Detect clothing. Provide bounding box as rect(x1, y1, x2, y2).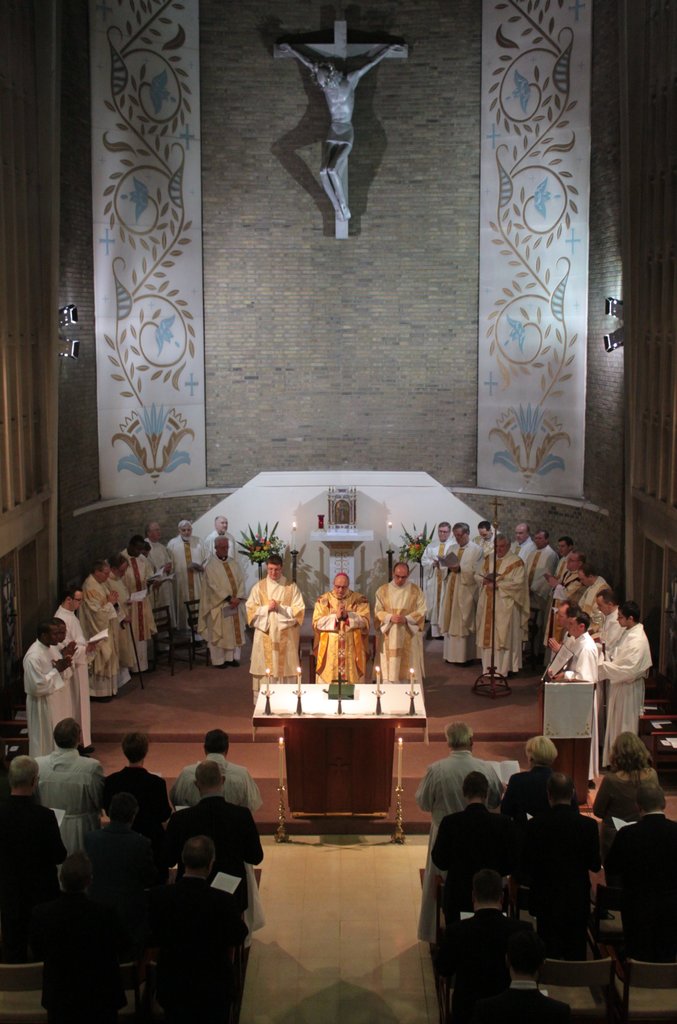
rect(519, 799, 605, 932).
